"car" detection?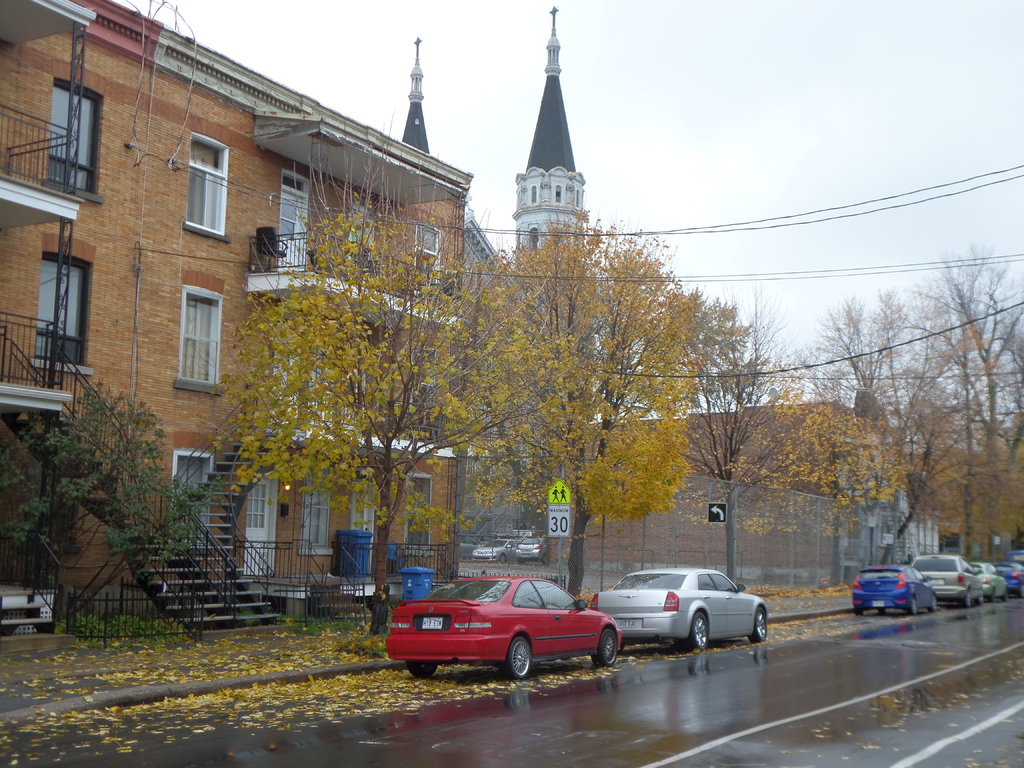
x1=386 y1=578 x2=620 y2=685
